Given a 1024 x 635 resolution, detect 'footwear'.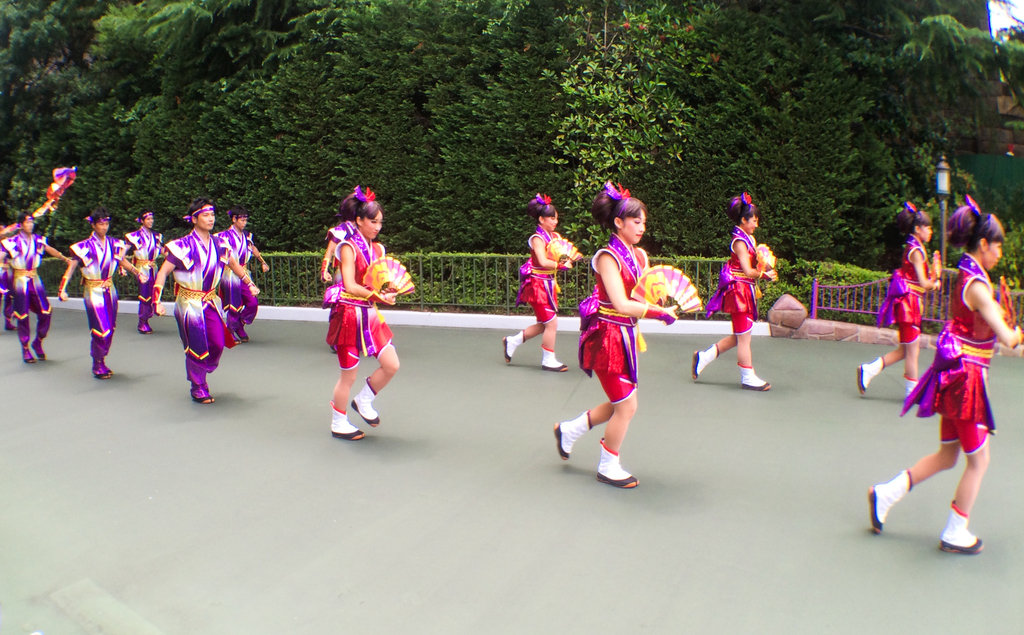
940, 534, 985, 558.
